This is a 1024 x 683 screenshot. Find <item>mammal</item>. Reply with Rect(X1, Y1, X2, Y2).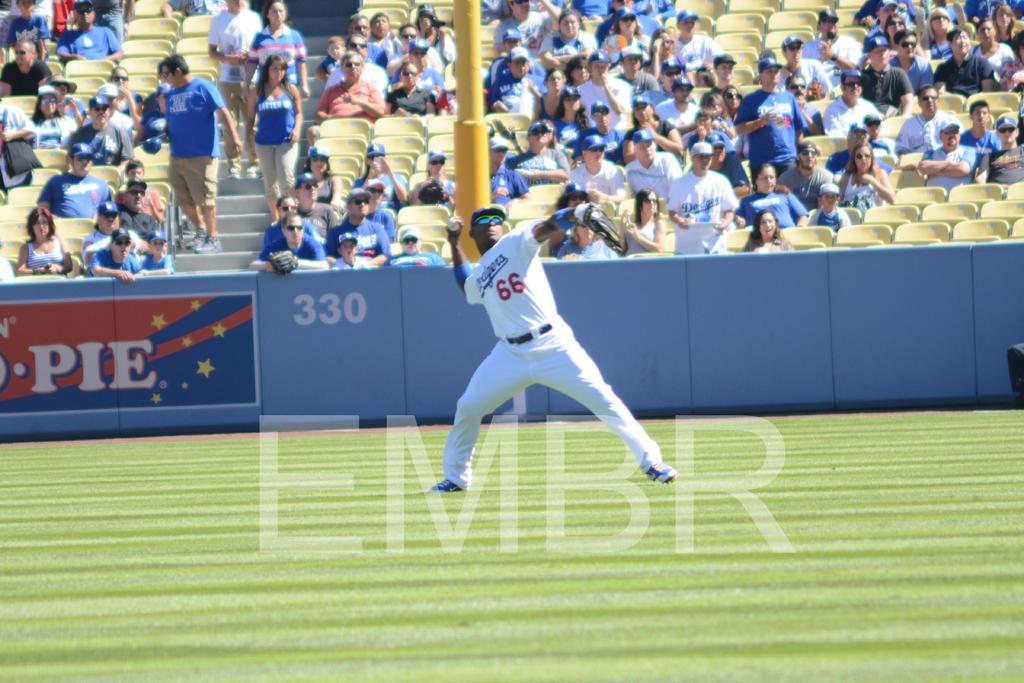
Rect(116, 174, 163, 243).
